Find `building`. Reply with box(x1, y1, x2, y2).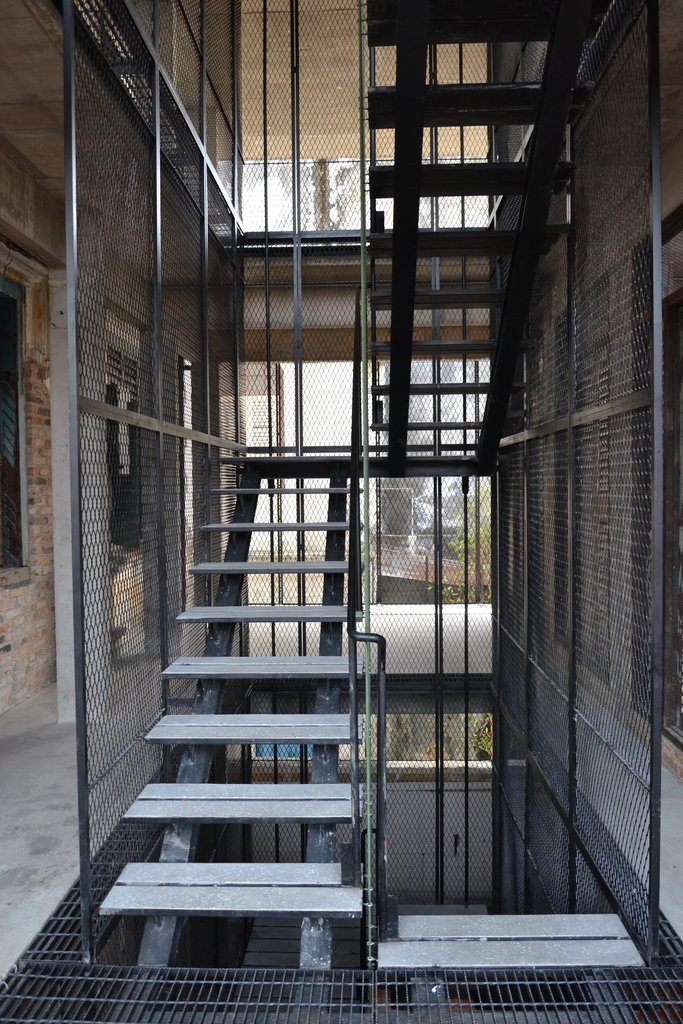
box(0, 0, 682, 1023).
